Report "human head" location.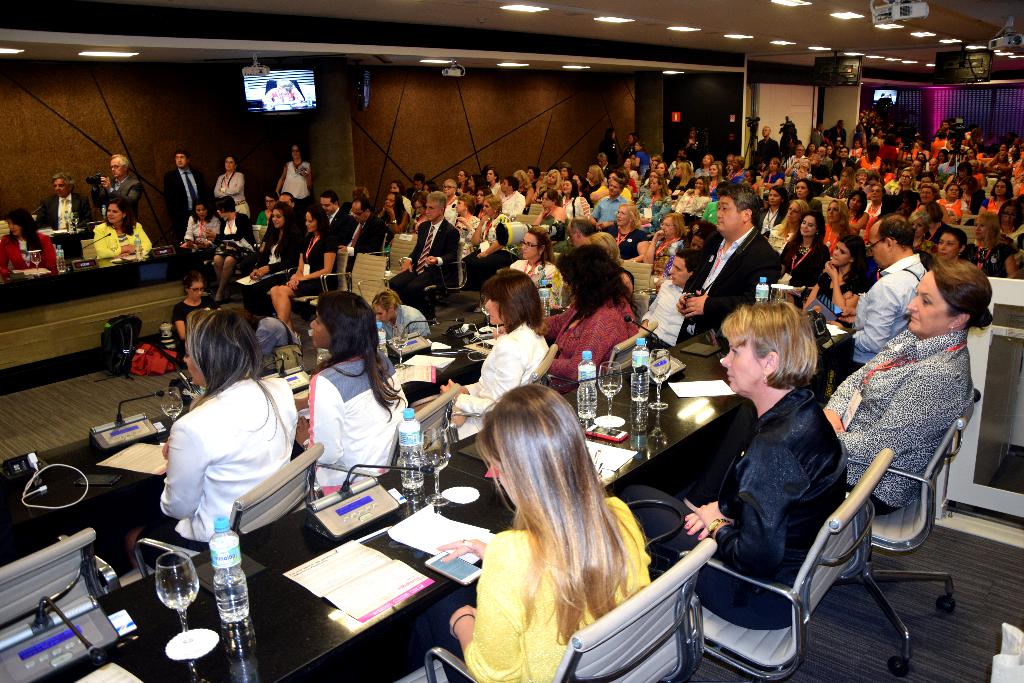
Report: 266:190:279:213.
